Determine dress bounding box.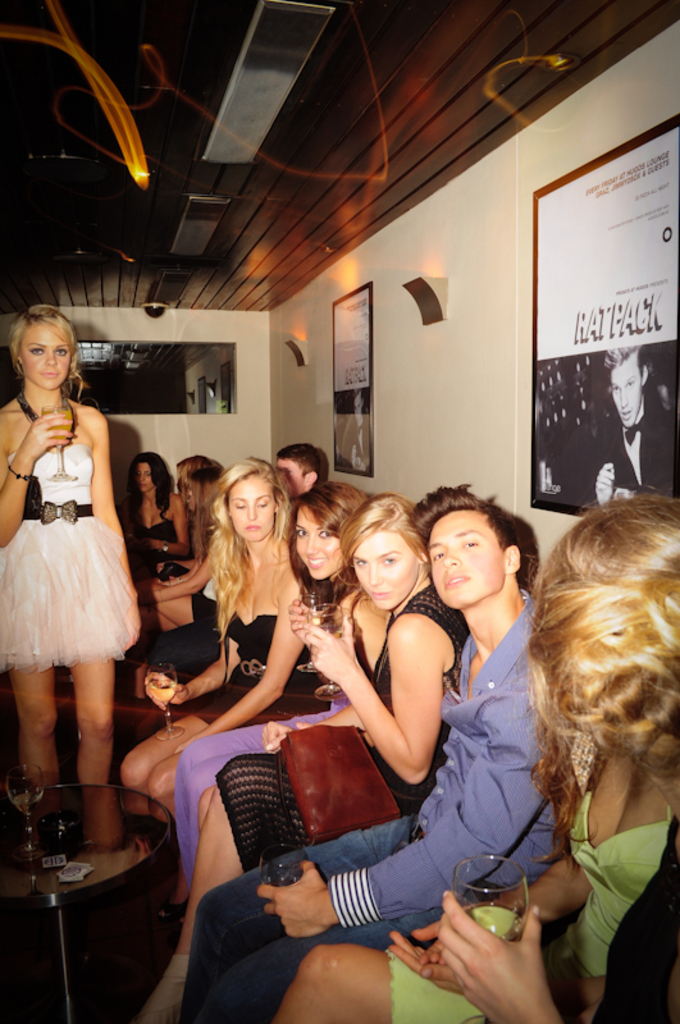
Determined: (left=193, top=616, right=334, bottom=735).
